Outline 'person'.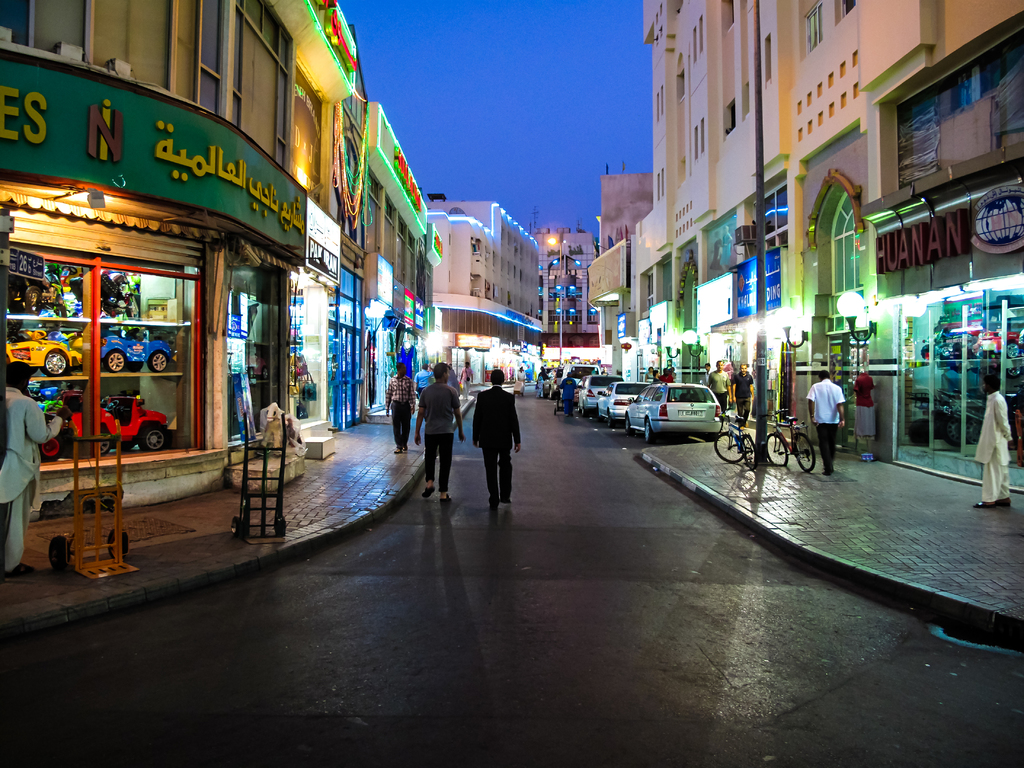
Outline: left=558, top=372, right=576, bottom=417.
